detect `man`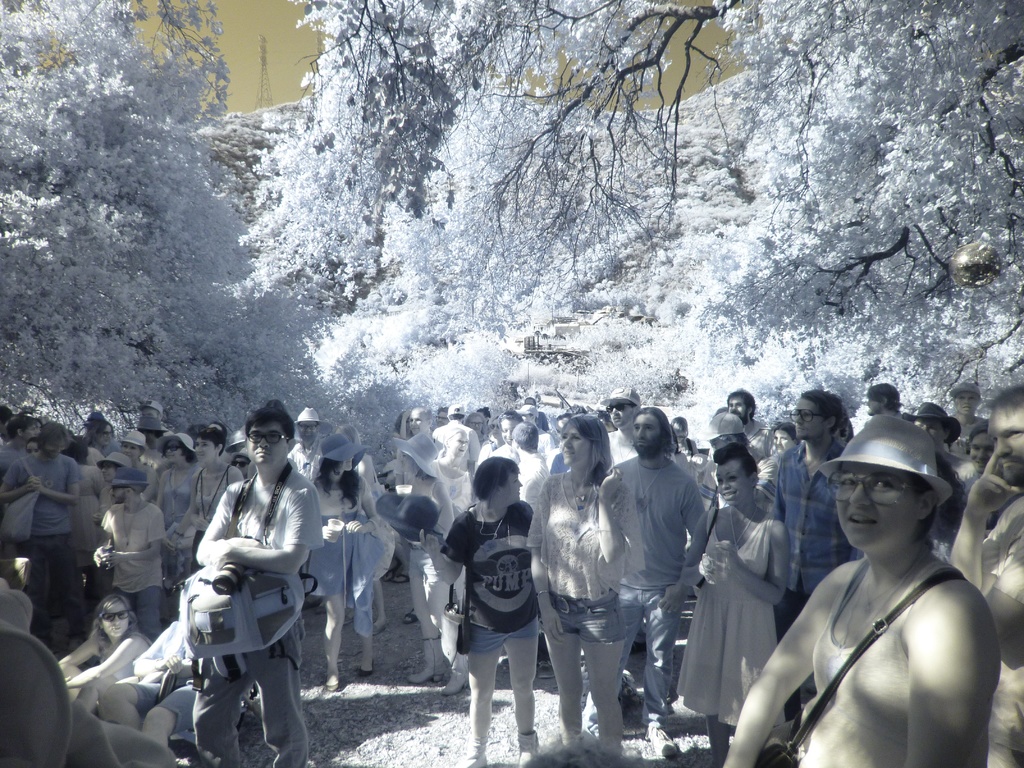
(515, 418, 548, 504)
